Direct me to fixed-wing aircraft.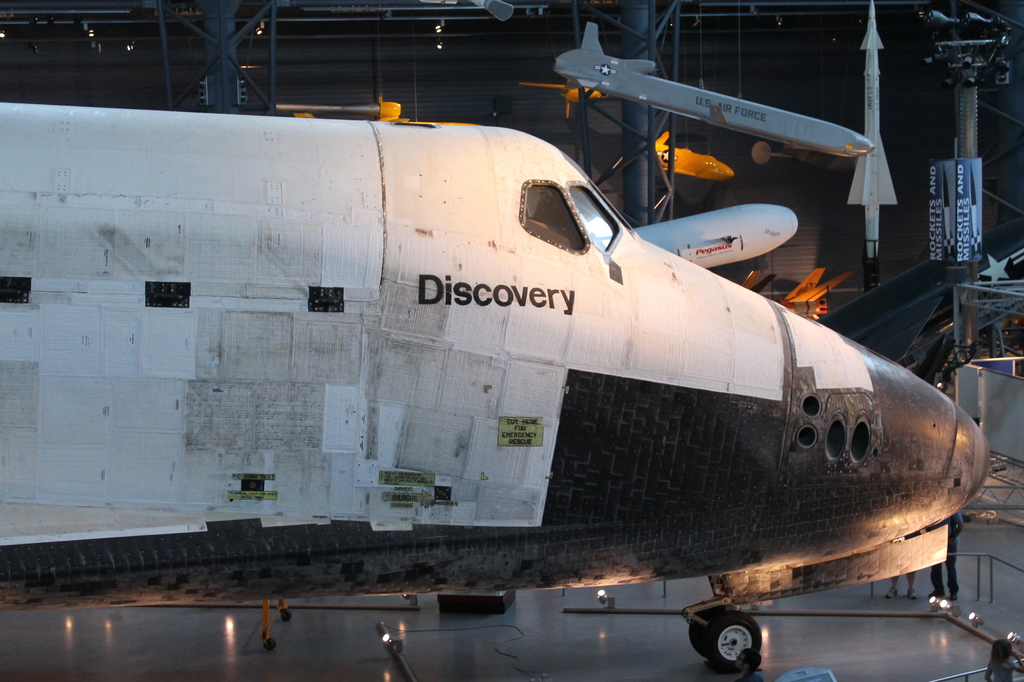
Direction: (632,199,801,272).
